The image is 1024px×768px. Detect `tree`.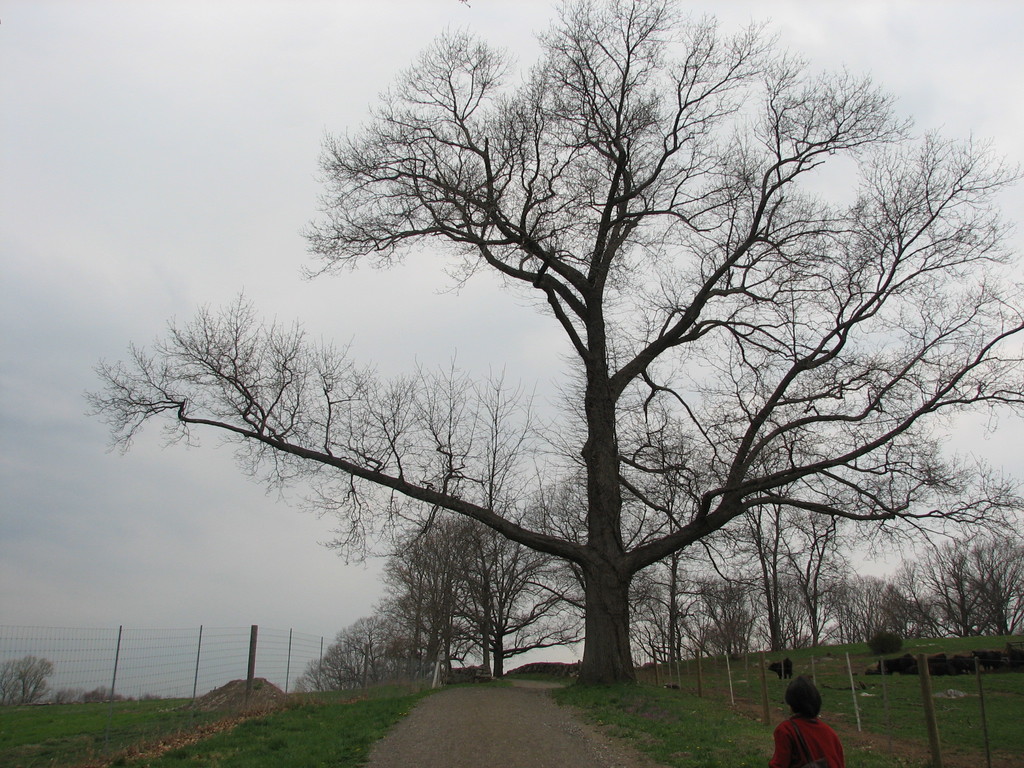
Detection: {"x1": 0, "y1": 658, "x2": 52, "y2": 708}.
